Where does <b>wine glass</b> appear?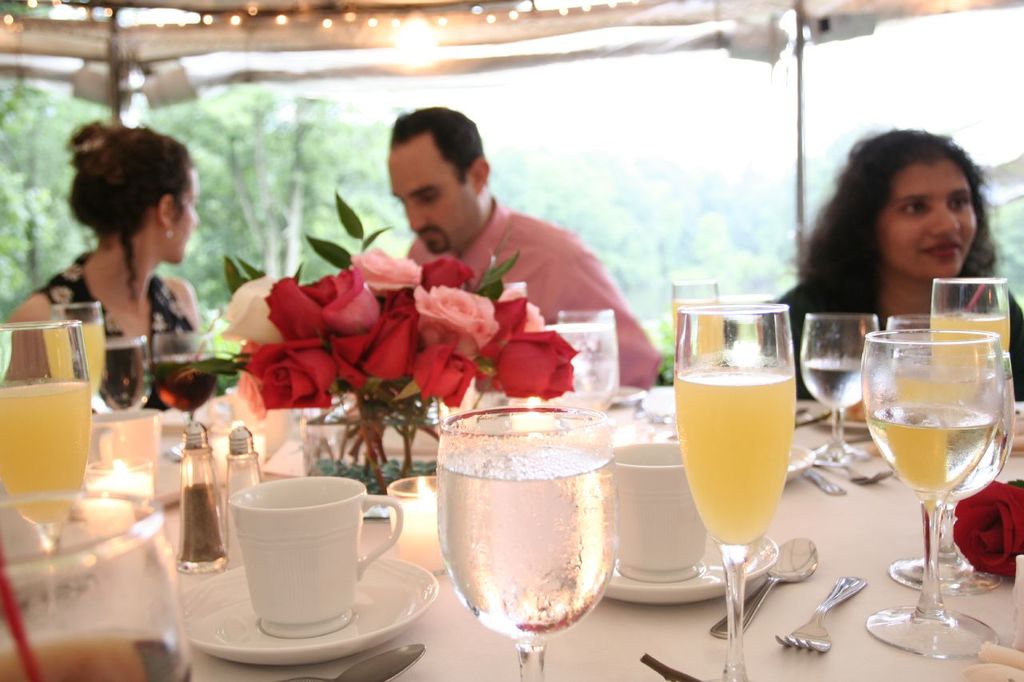
Appears at 434:407:621:681.
